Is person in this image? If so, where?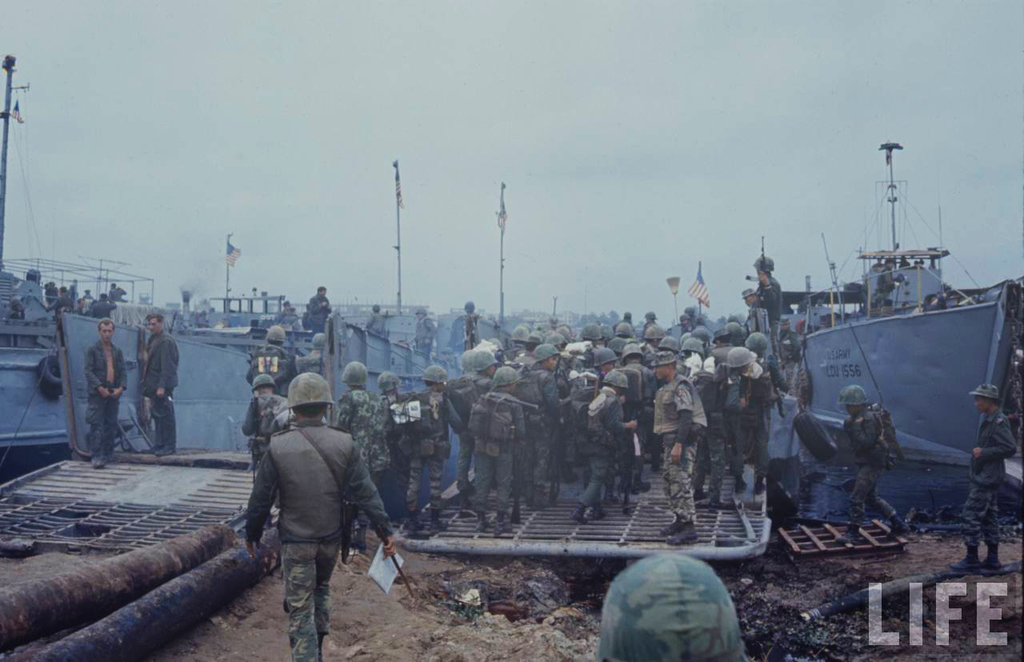
Yes, at BBox(391, 361, 470, 535).
